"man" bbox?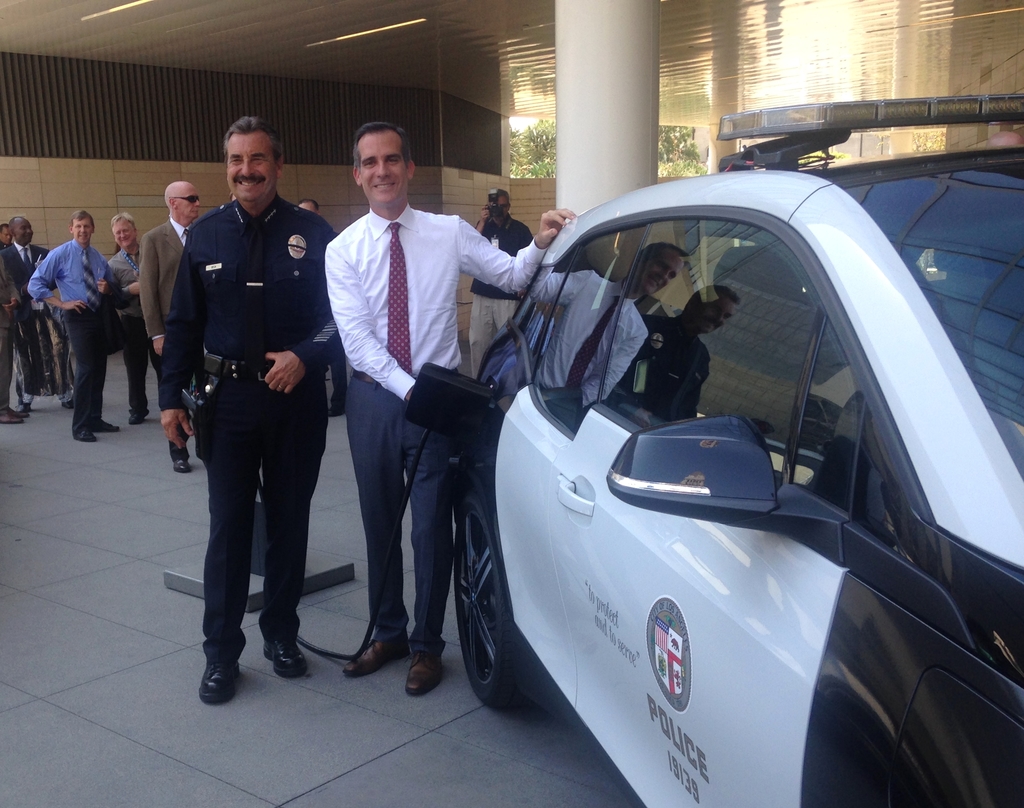
x1=135, y1=182, x2=202, y2=482
